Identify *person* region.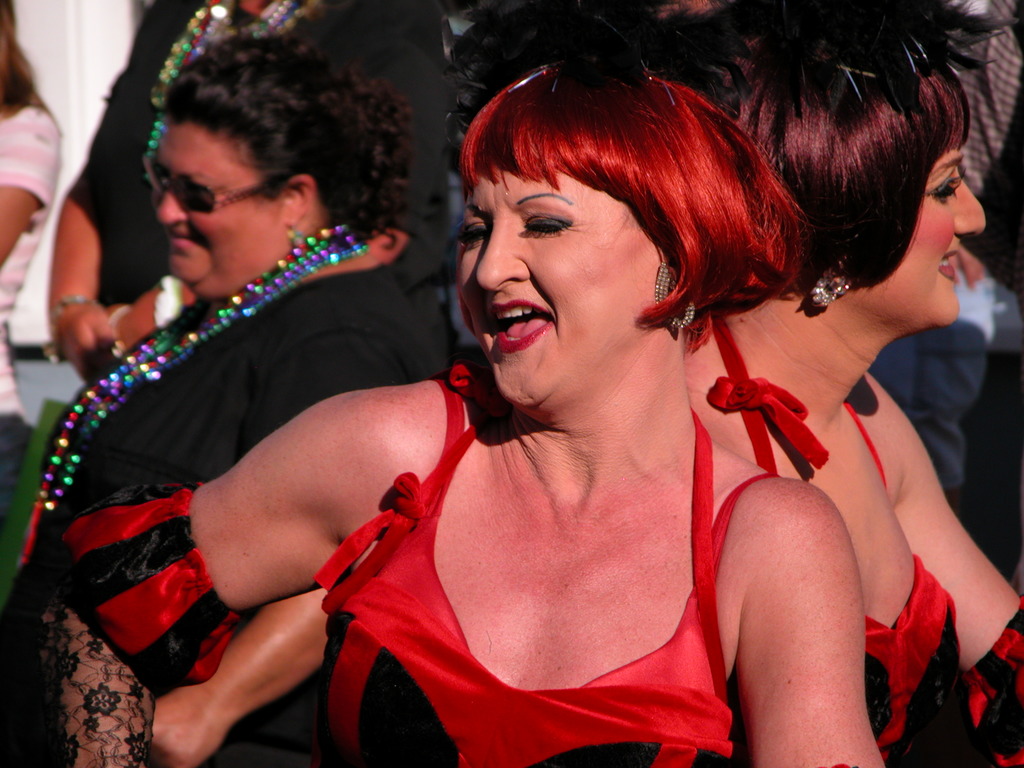
Region: BBox(22, 42, 449, 767).
